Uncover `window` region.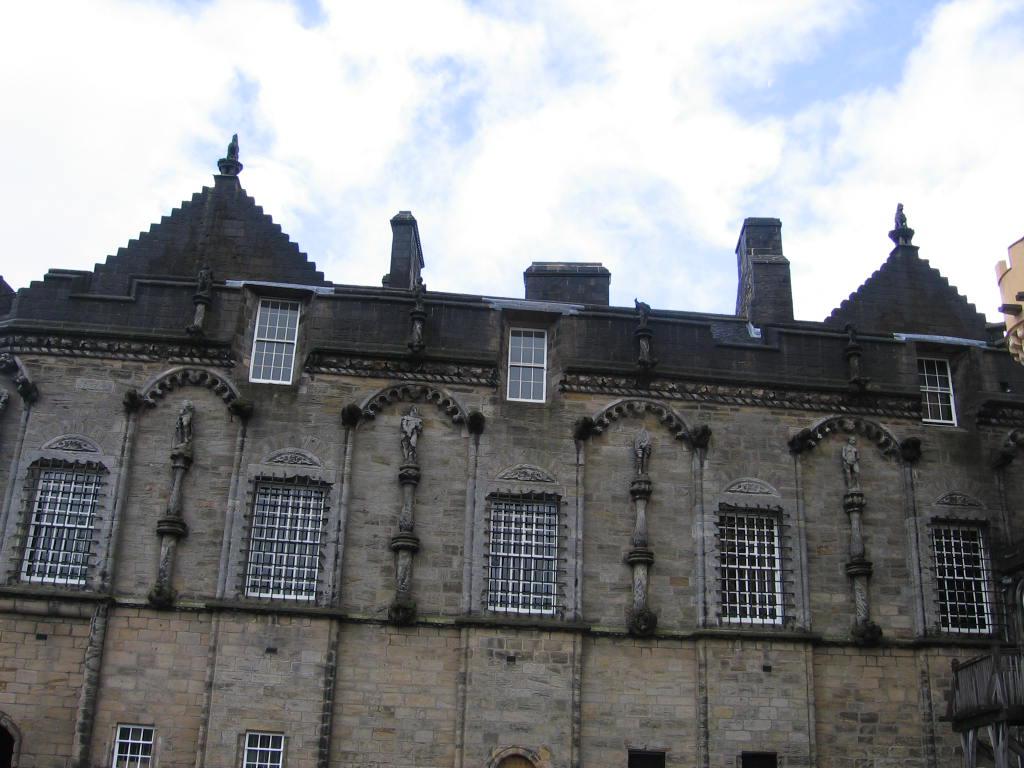
Uncovered: Rect(488, 493, 561, 617).
